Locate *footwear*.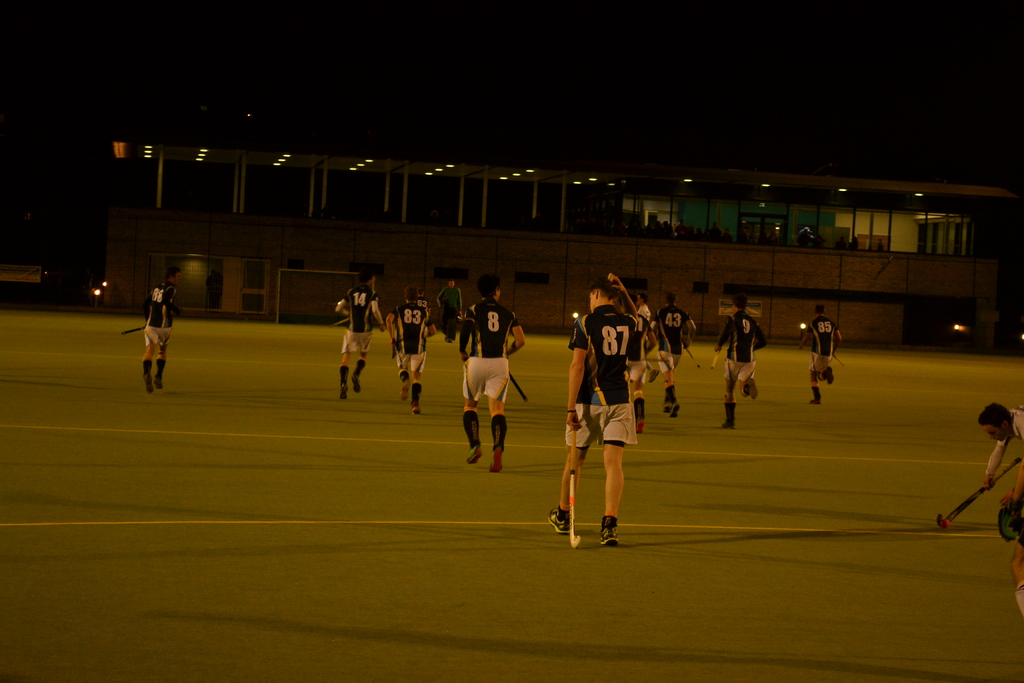
Bounding box: 720/417/739/431.
